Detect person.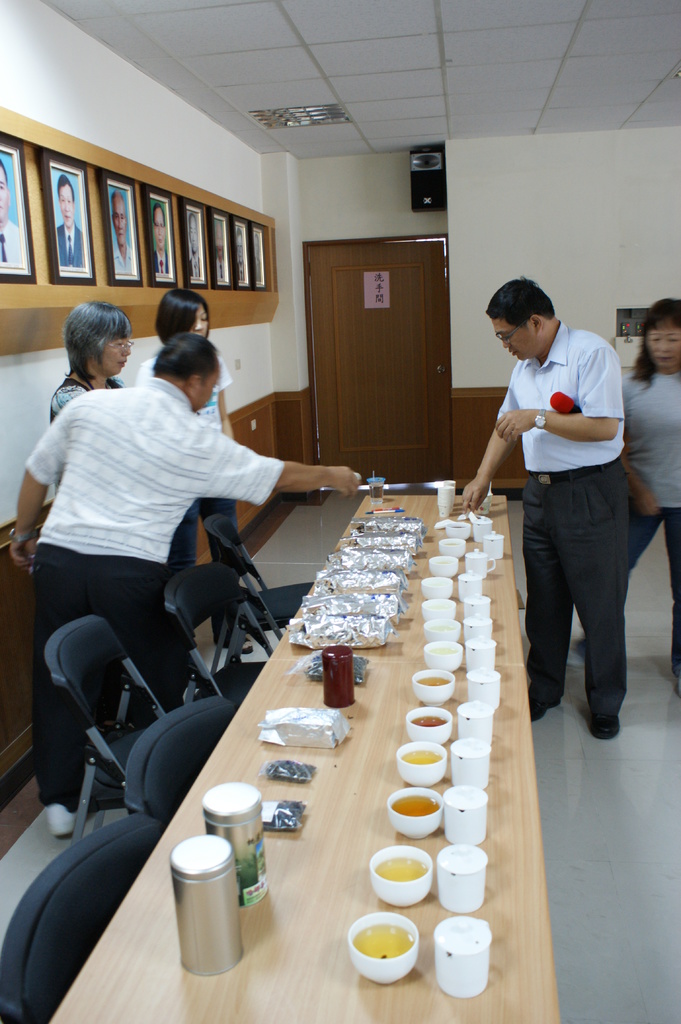
Detected at 131/282/250/651.
